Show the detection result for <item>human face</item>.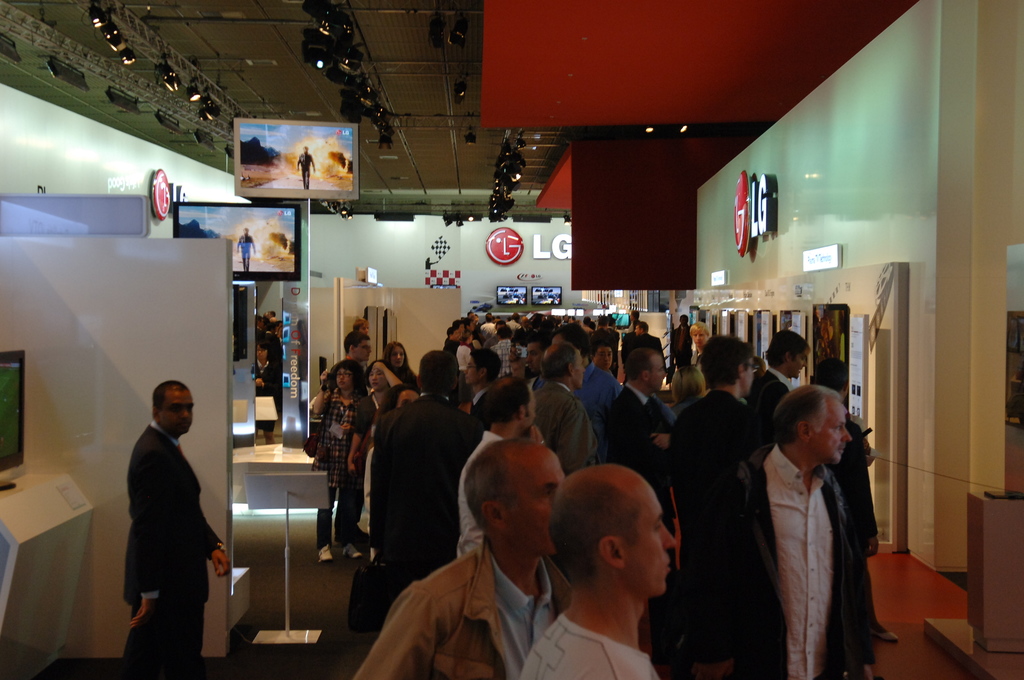
[left=508, top=456, right=566, bottom=557].
